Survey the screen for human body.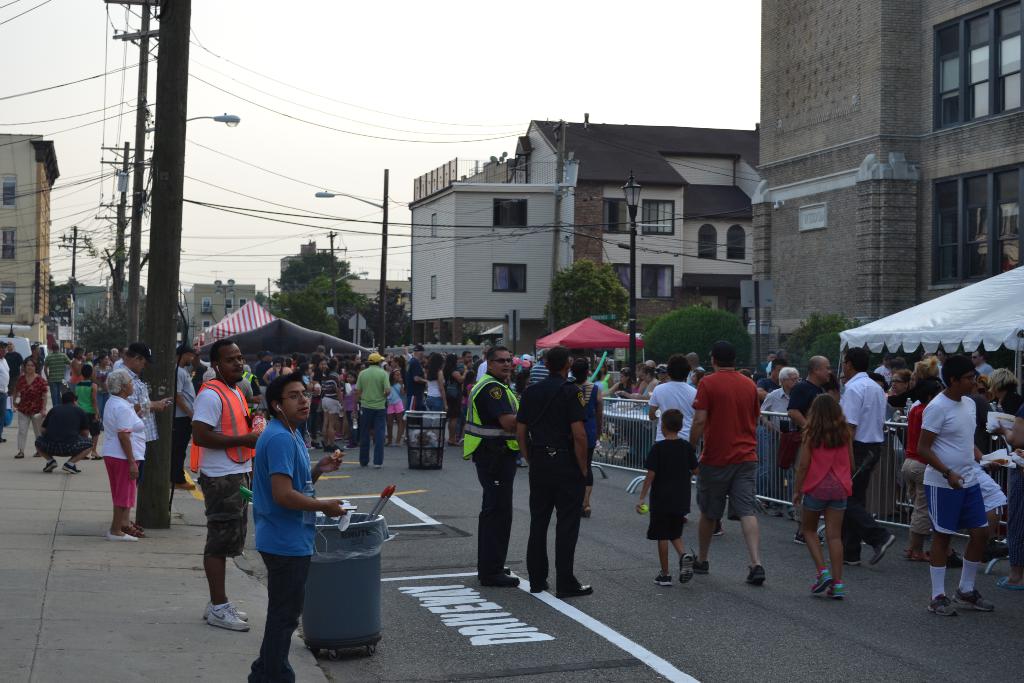
Survey found: bbox(787, 377, 826, 542).
